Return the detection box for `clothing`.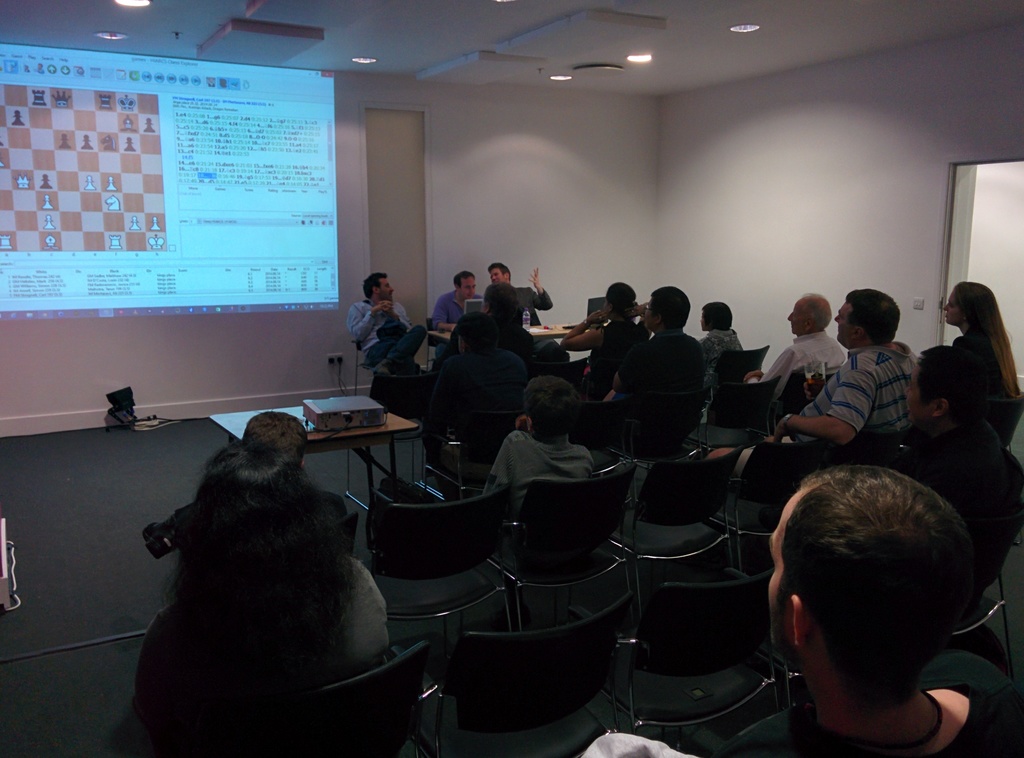
618/332/704/383.
